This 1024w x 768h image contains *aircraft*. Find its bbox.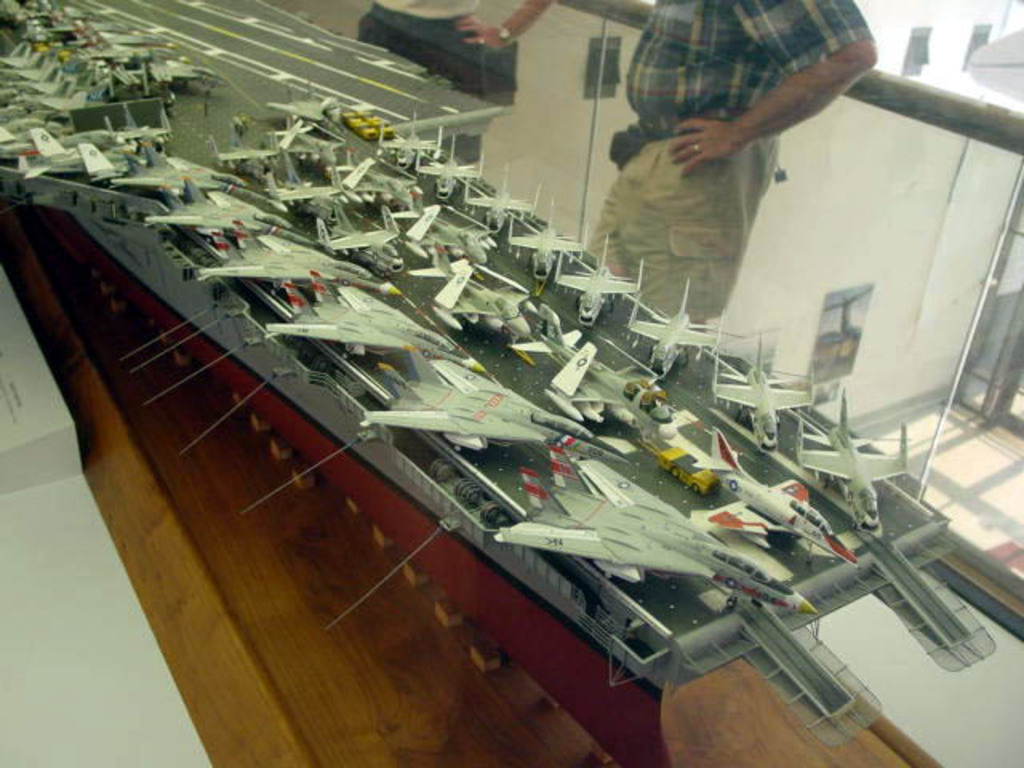
BBox(506, 317, 653, 430).
